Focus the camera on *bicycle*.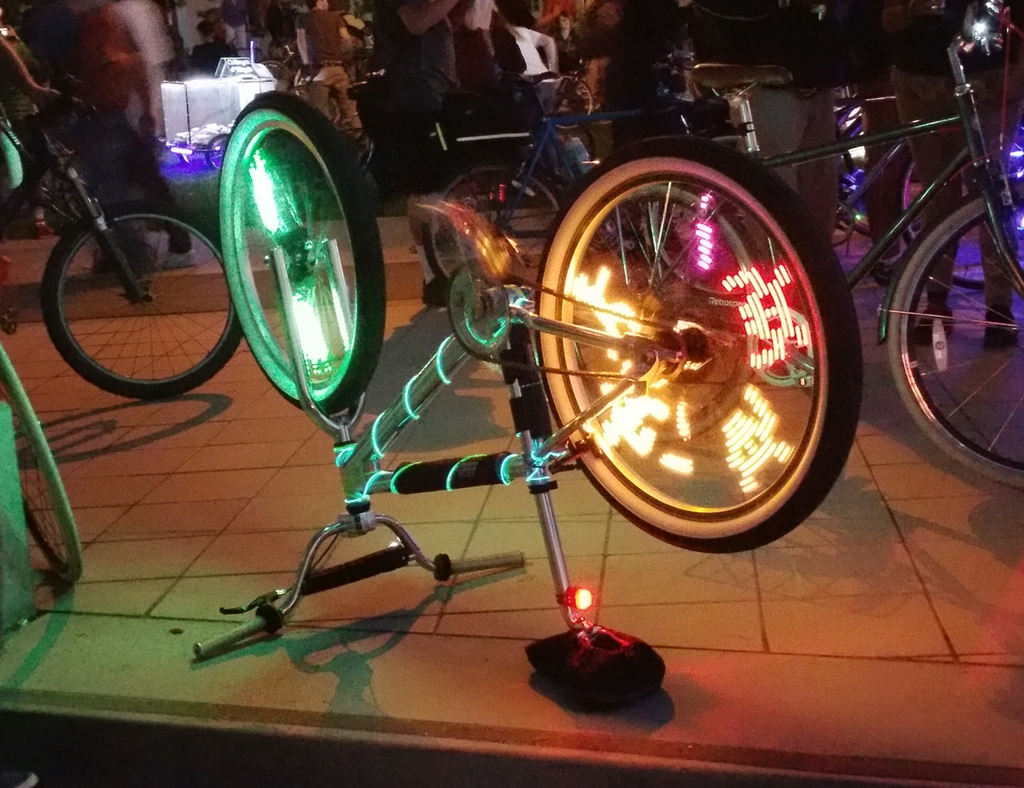
Focus region: bbox=[3, 72, 271, 418].
